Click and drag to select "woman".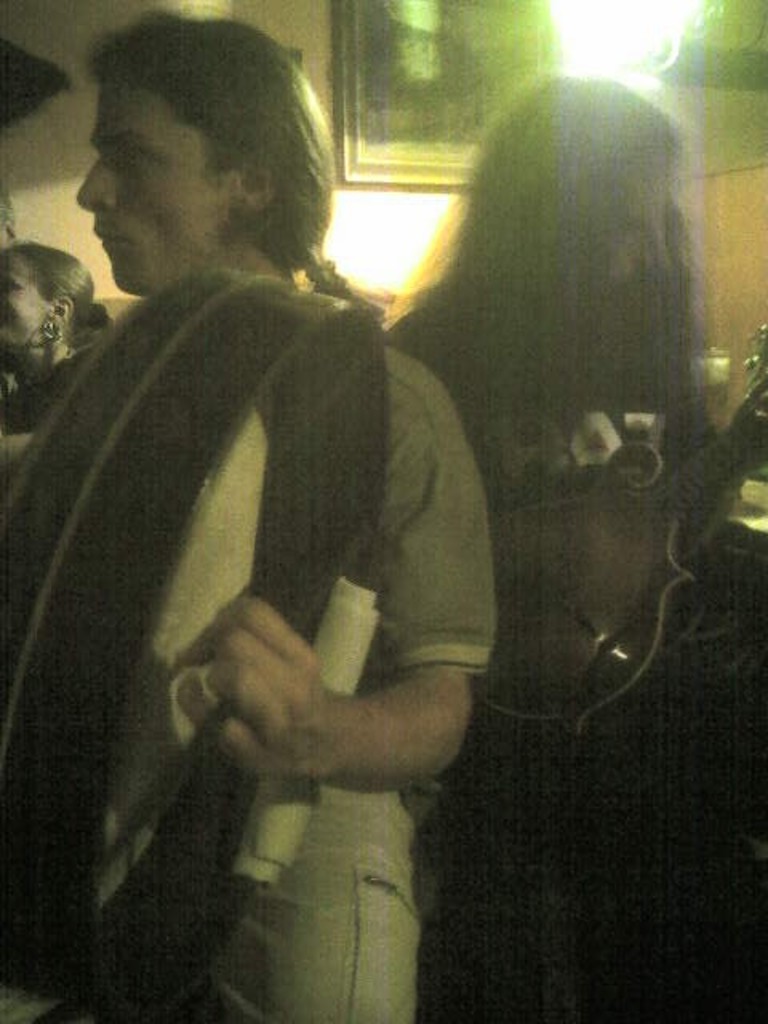
Selection: (384, 77, 718, 1006).
